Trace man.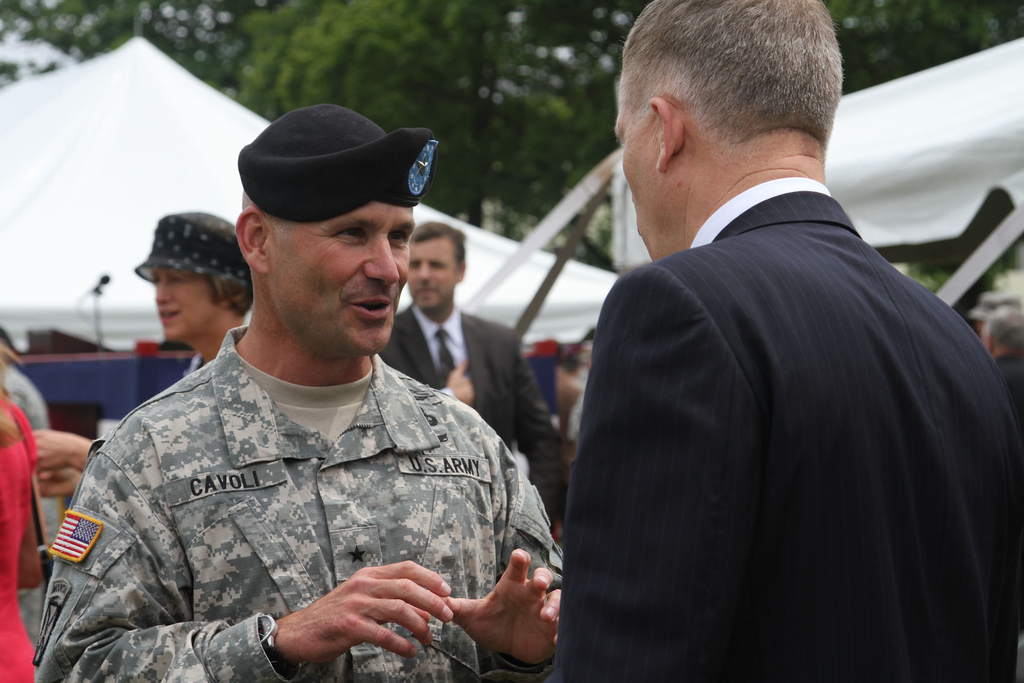
Traced to l=537, t=3, r=1011, b=675.
